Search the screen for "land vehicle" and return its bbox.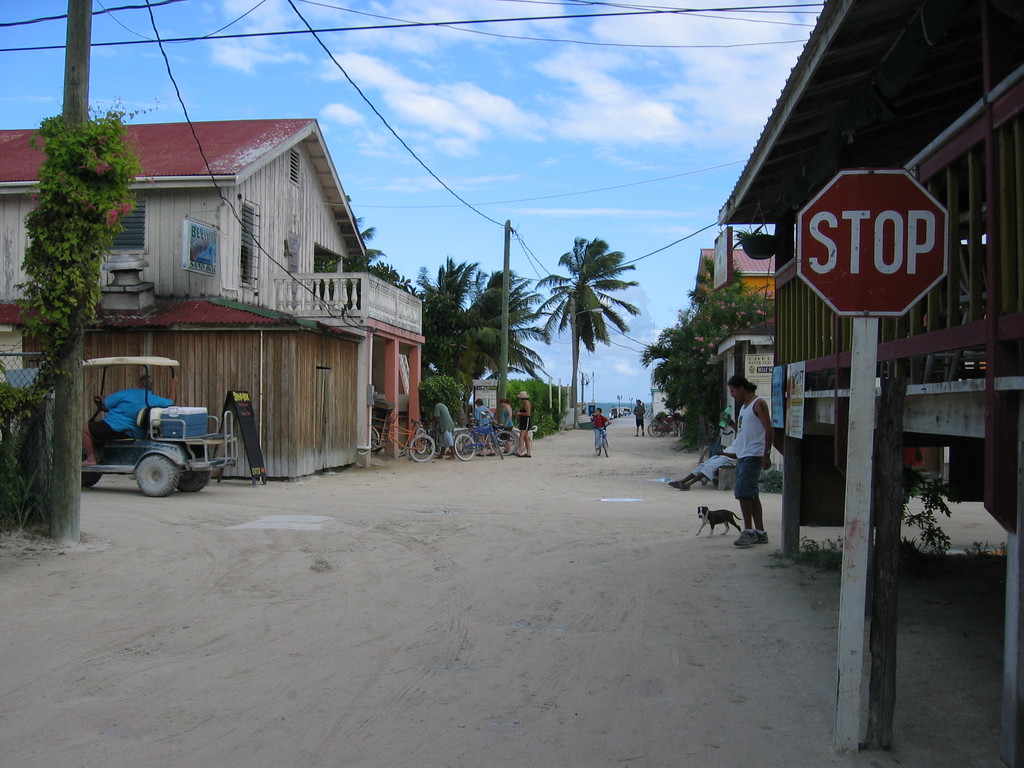
Found: rect(591, 419, 612, 456).
